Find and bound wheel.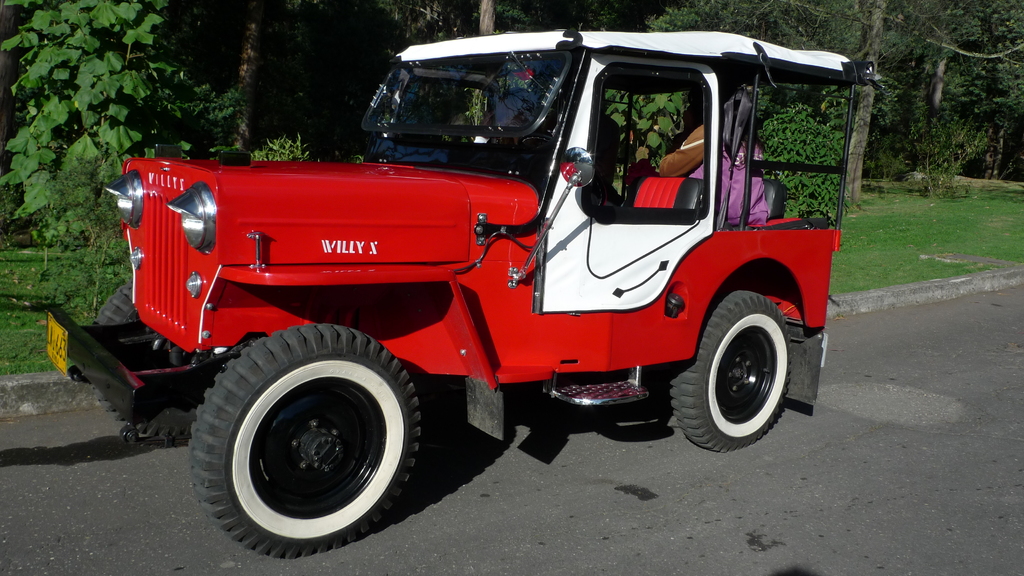
Bound: detection(672, 292, 792, 453).
